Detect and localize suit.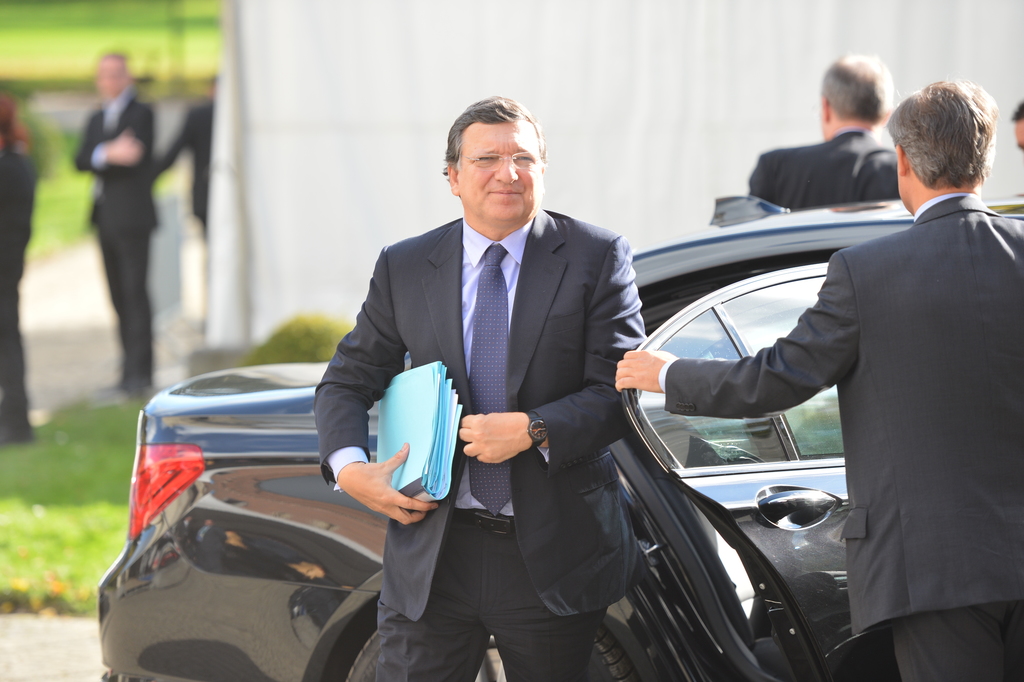
Localized at <region>658, 192, 1023, 681</region>.
